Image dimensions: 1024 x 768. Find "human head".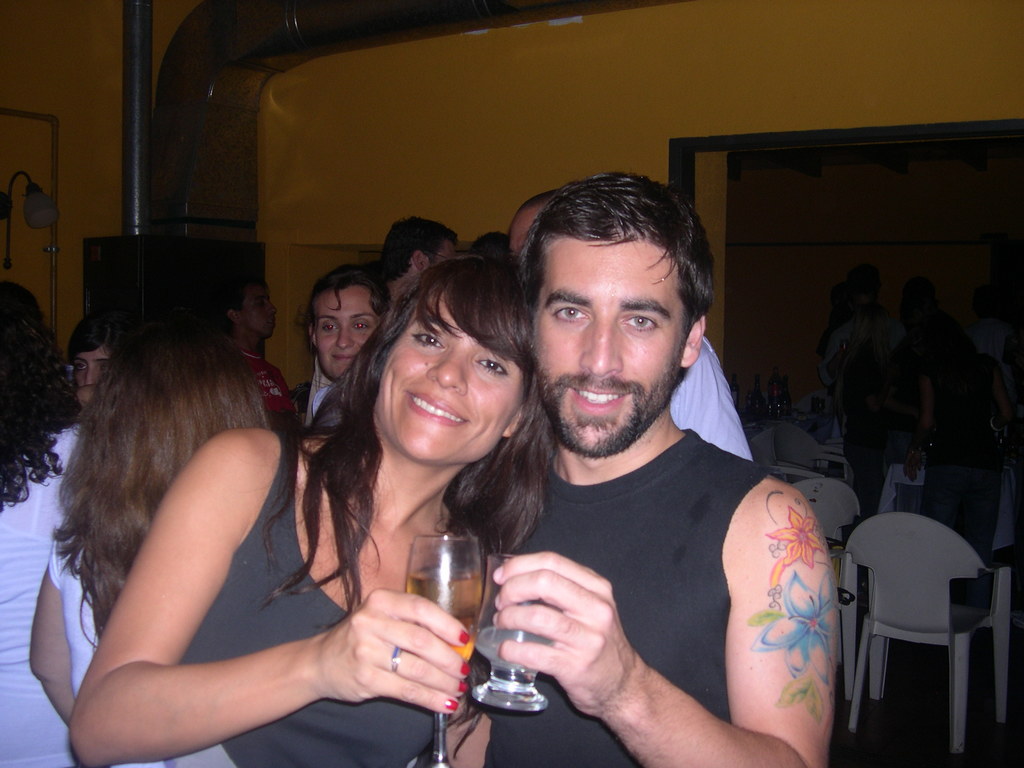
[left=214, top=273, right=278, bottom=342].
